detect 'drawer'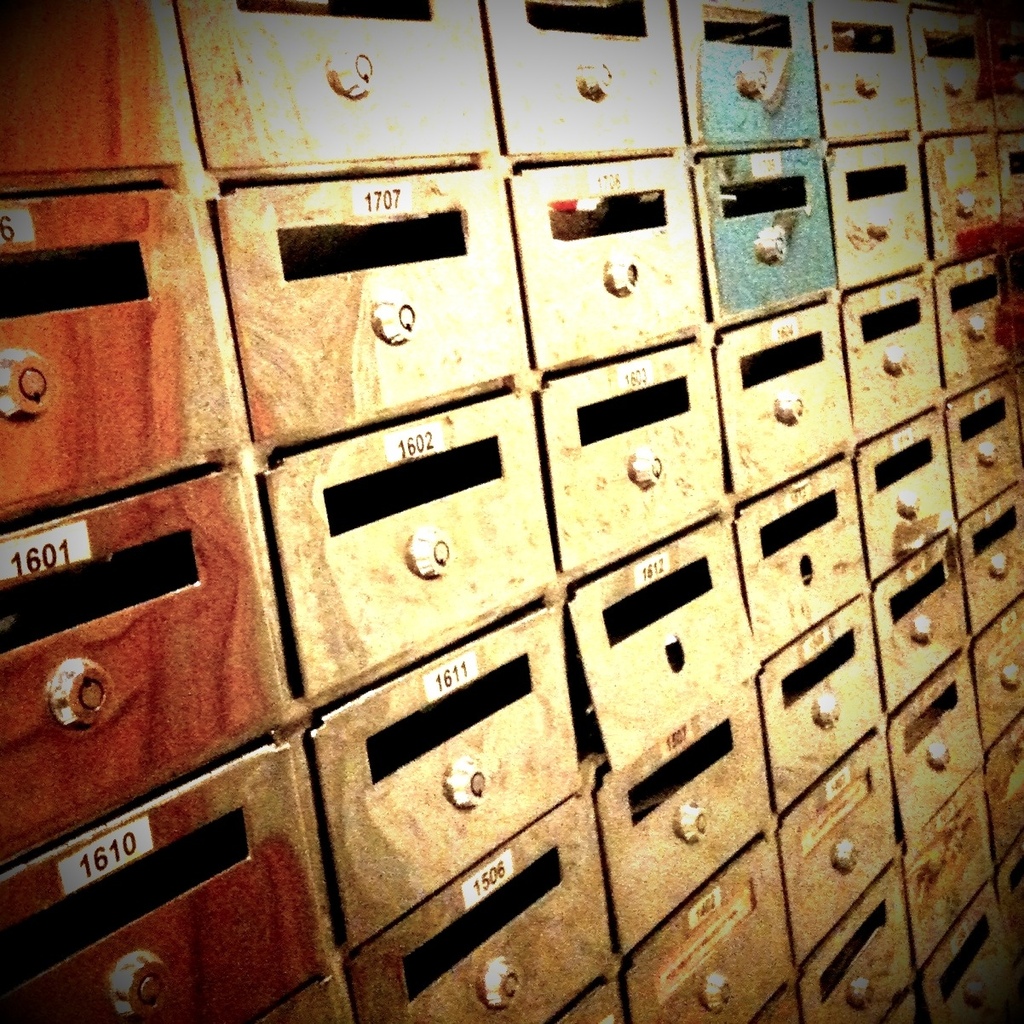
bbox=(953, 367, 1023, 515)
